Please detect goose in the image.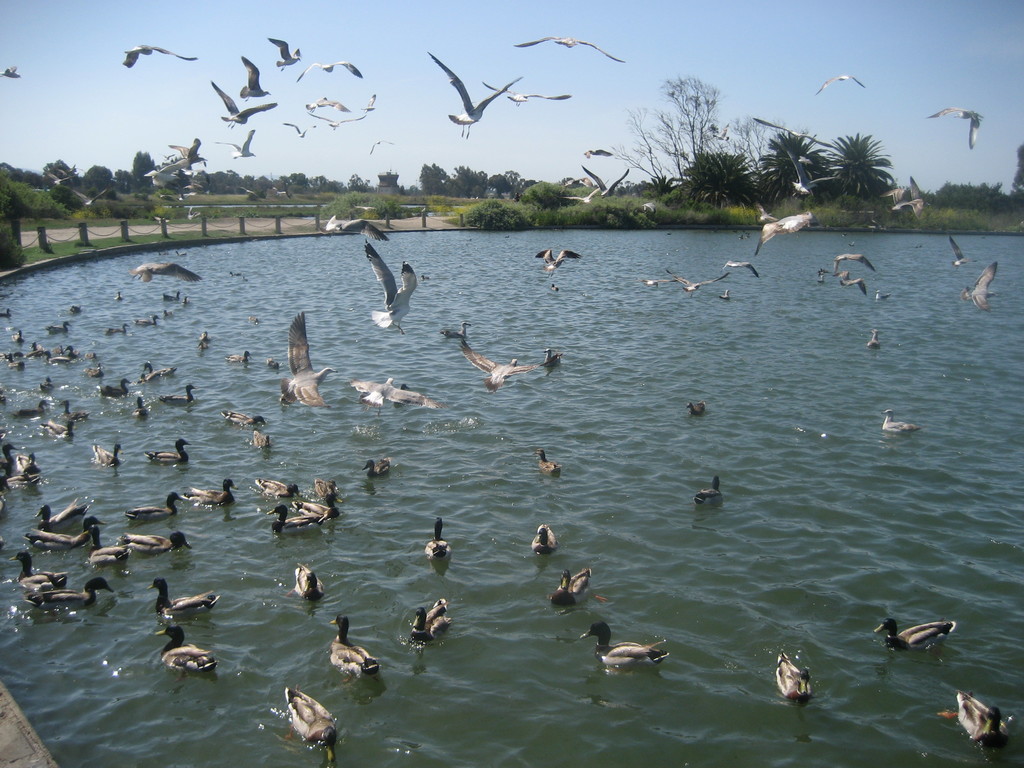
(861, 221, 876, 233).
